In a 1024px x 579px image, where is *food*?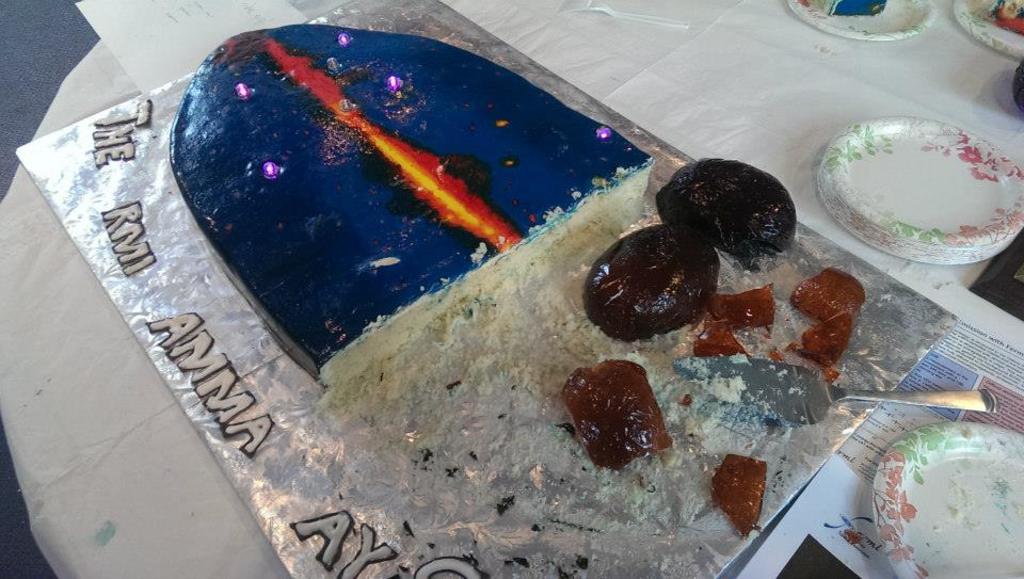
detection(557, 358, 677, 470).
